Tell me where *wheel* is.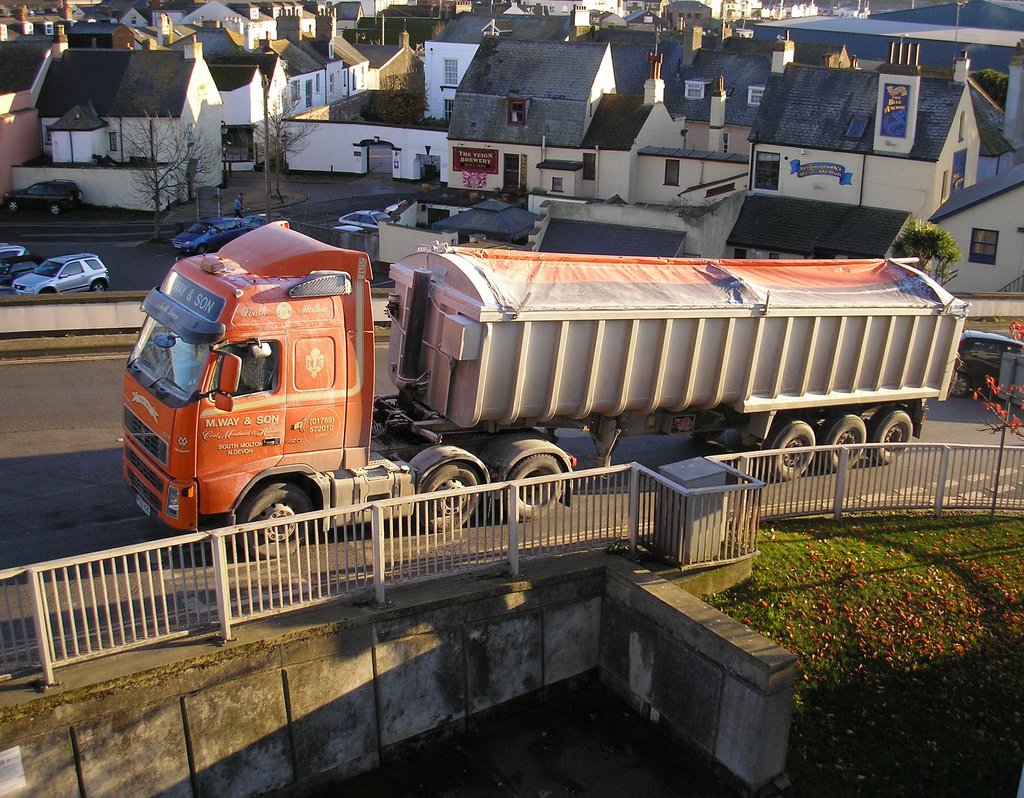
*wheel* is at [820, 412, 865, 470].
